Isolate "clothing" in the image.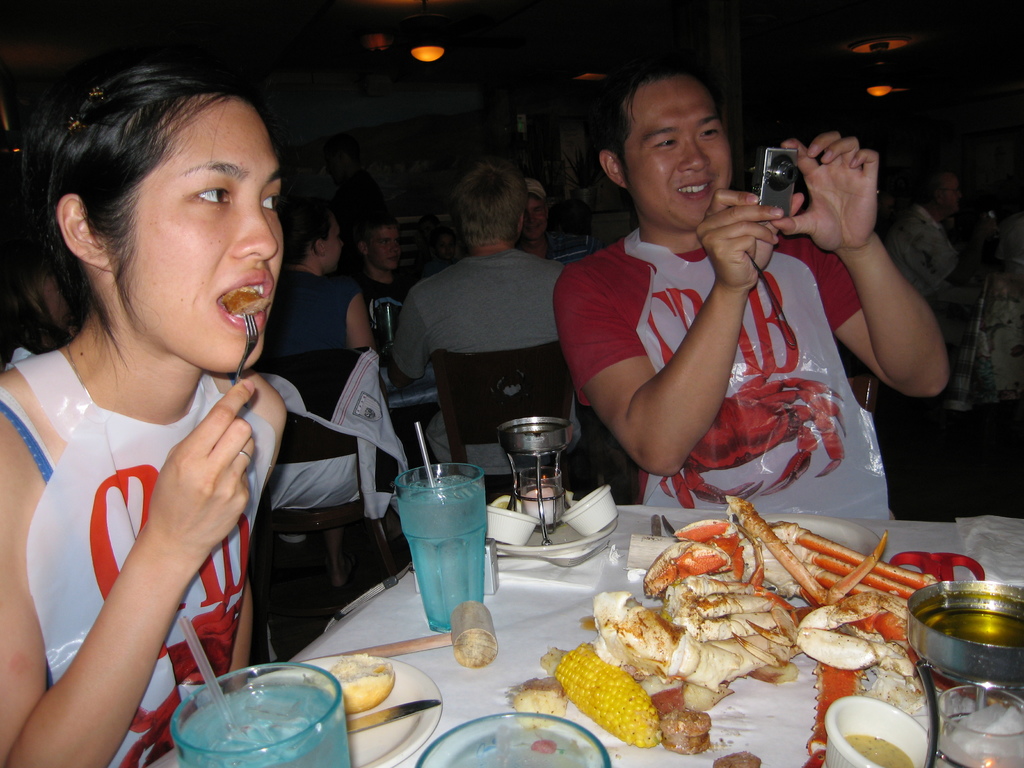
Isolated region: [left=248, top=342, right=416, bottom=525].
